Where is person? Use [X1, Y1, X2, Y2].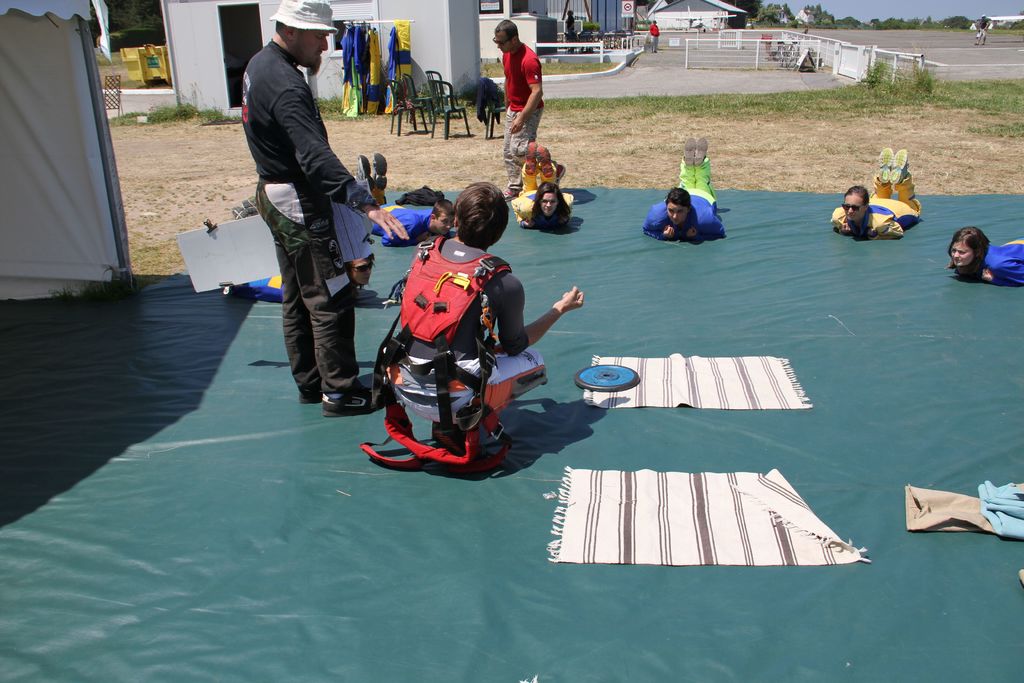
[643, 134, 726, 240].
